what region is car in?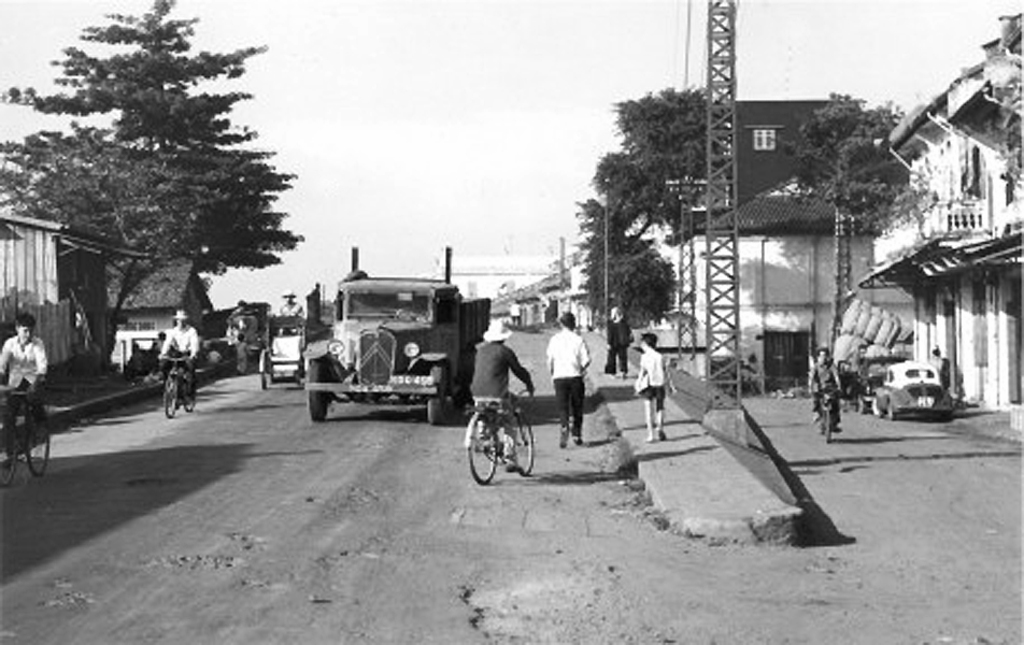
BBox(867, 358, 955, 420).
